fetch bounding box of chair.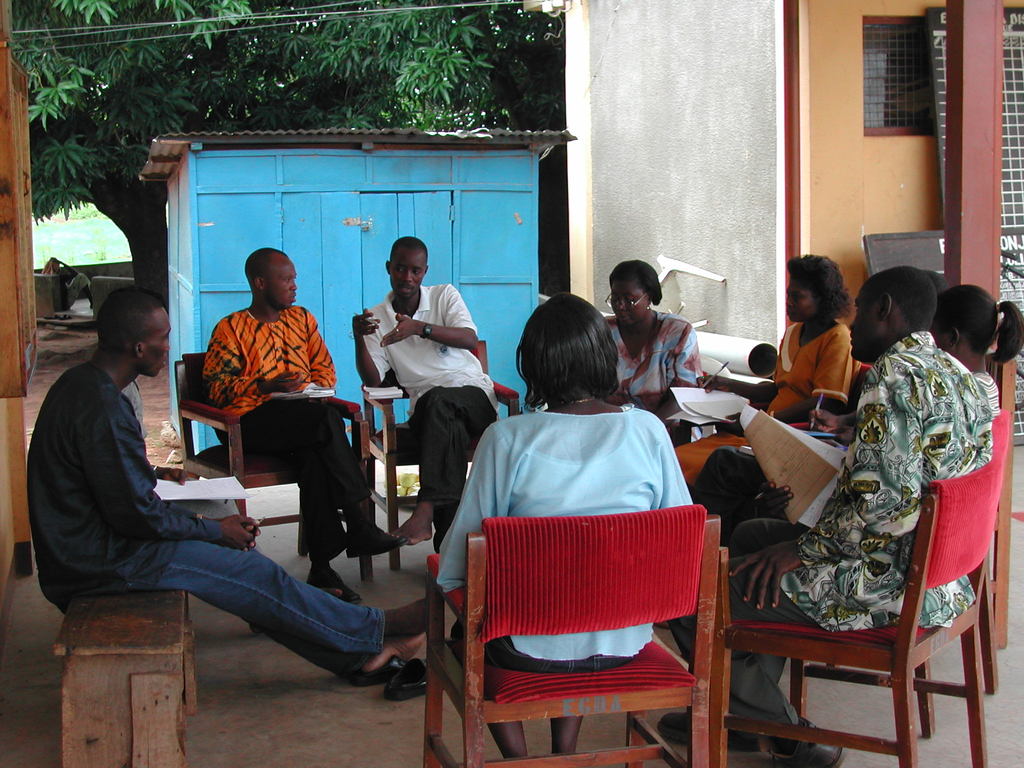
Bbox: {"left": 733, "top": 357, "right": 874, "bottom": 495}.
